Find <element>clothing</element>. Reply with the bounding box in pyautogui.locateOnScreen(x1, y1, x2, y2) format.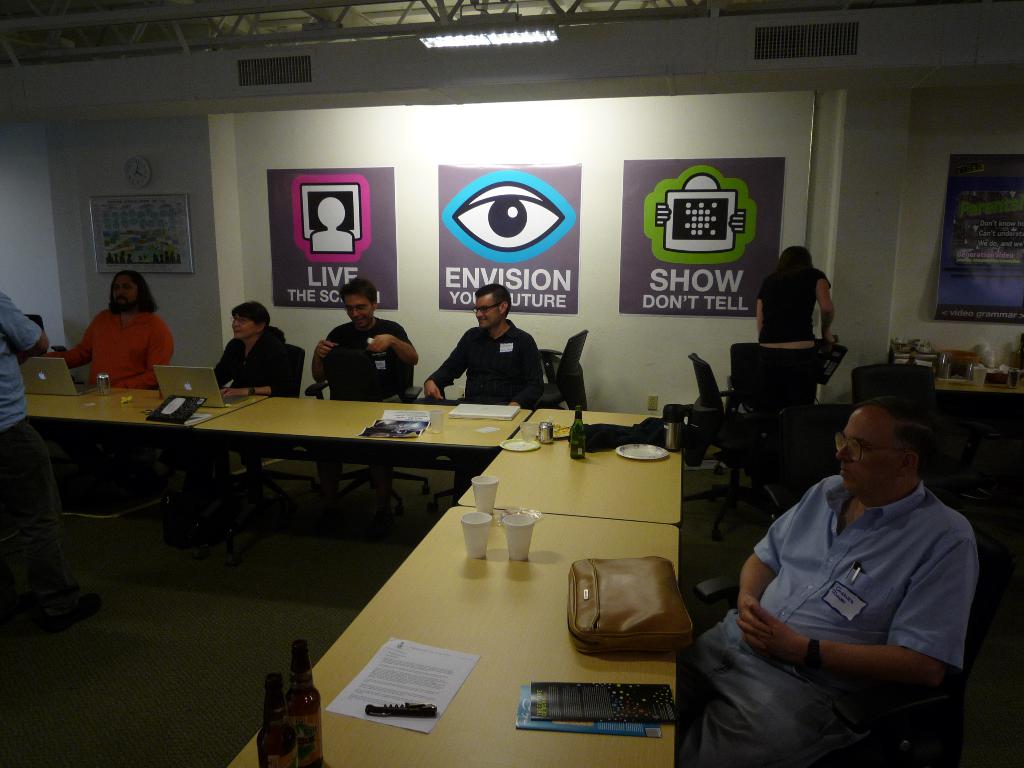
pyautogui.locateOnScreen(759, 348, 819, 408).
